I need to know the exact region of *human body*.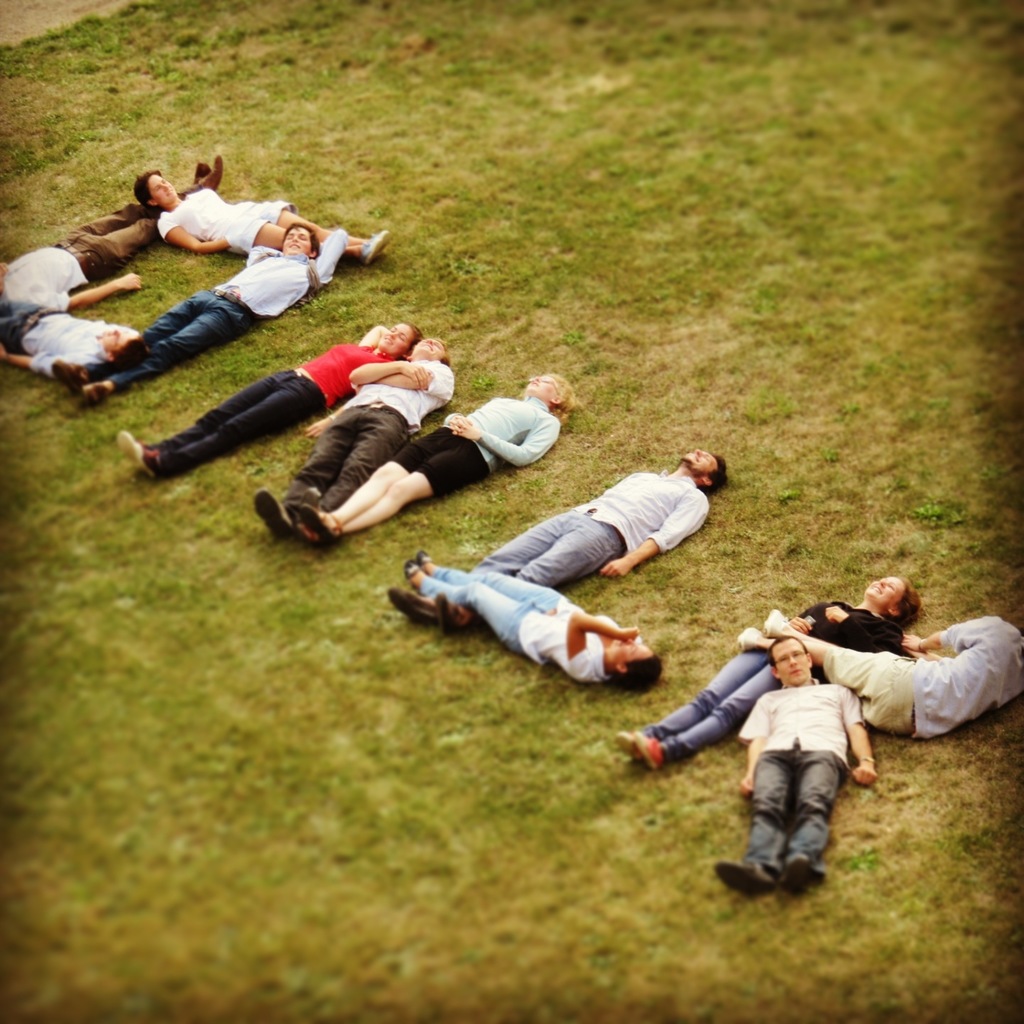
Region: (406,549,663,681).
